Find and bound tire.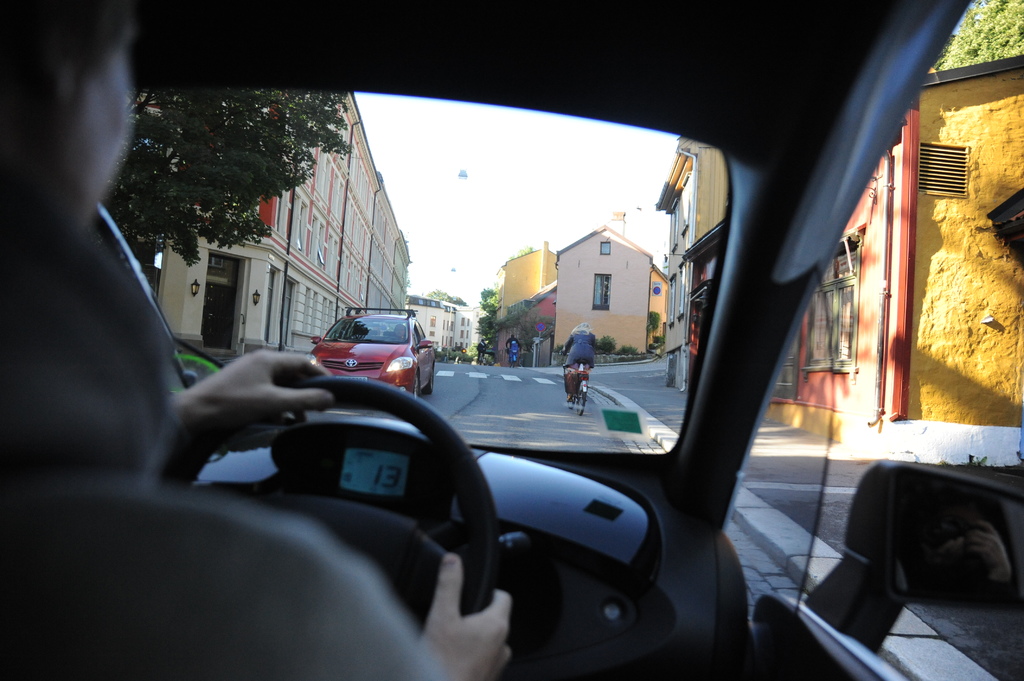
Bound: 431 362 438 383.
